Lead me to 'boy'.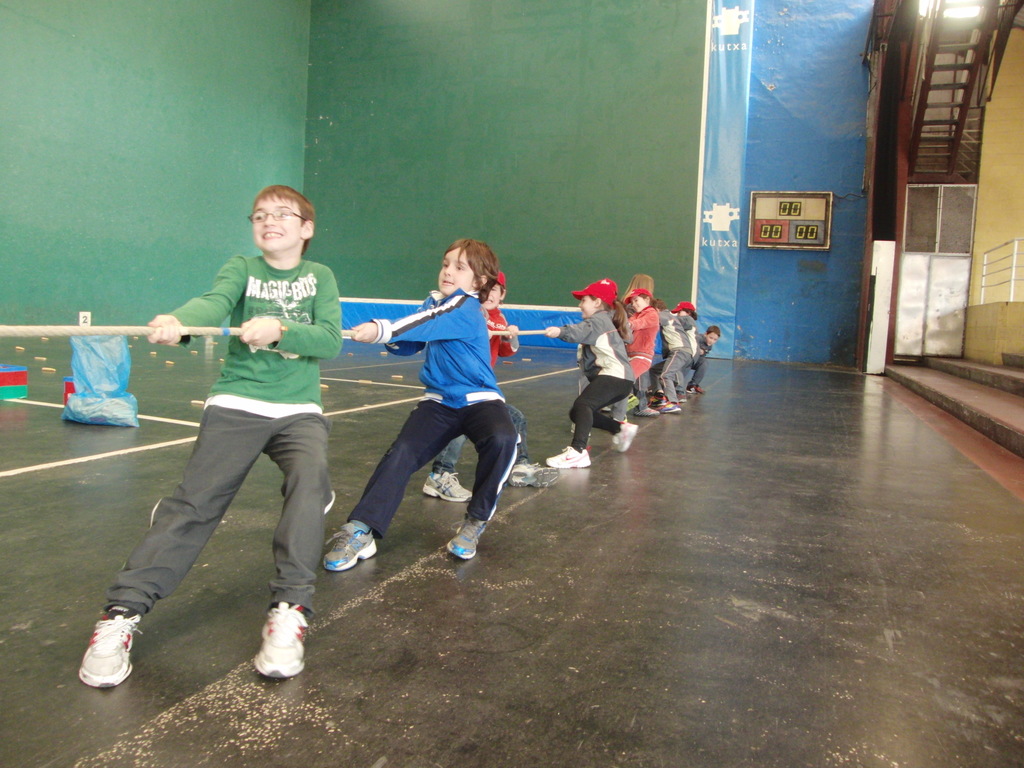
Lead to {"x1": 544, "y1": 283, "x2": 638, "y2": 468}.
